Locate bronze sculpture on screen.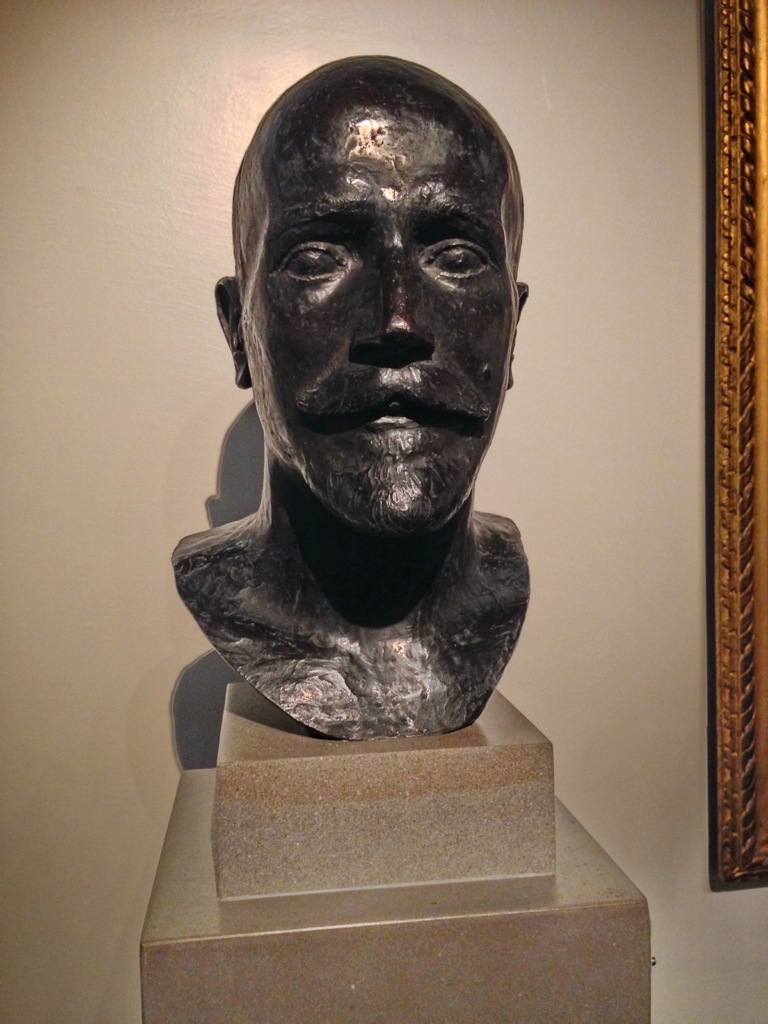
On screen at bbox=[179, 73, 561, 800].
